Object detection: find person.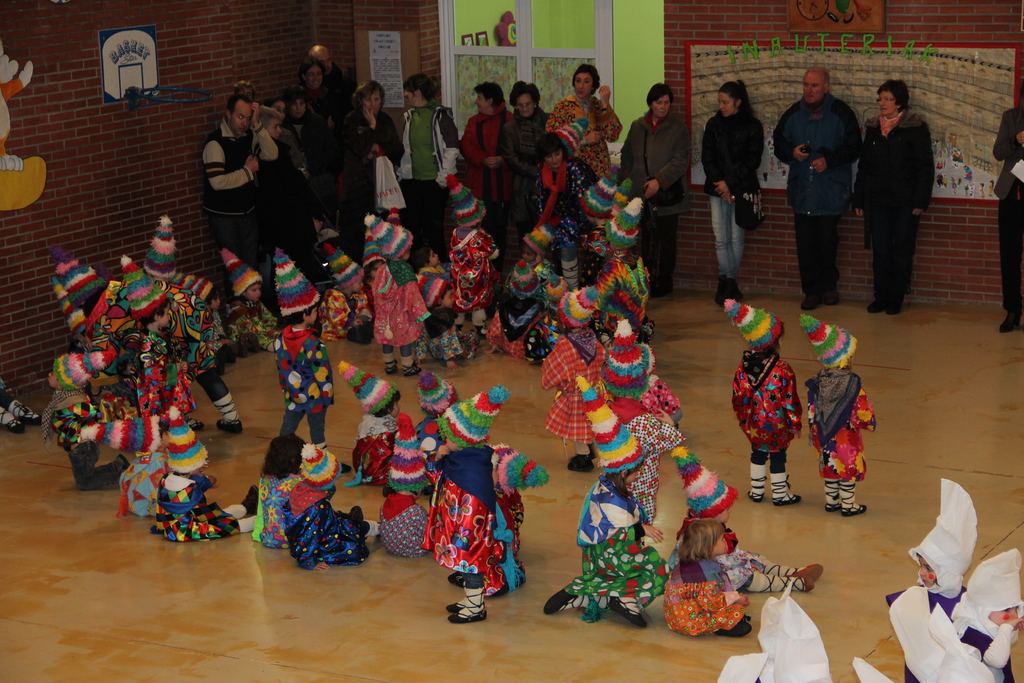
bbox=[913, 544, 1023, 682].
